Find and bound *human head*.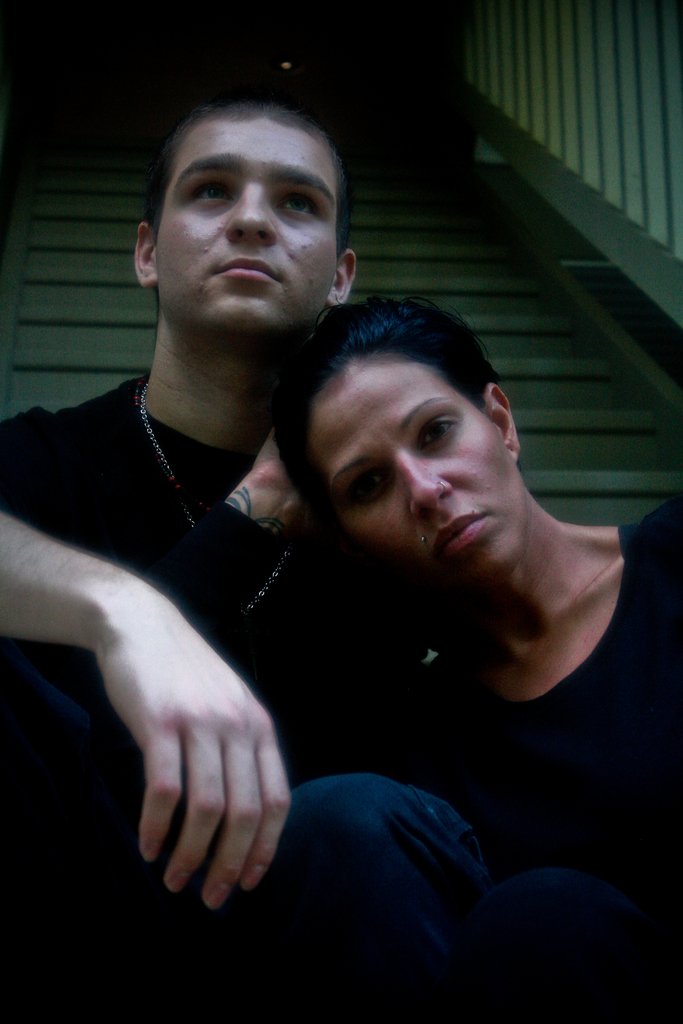
Bound: box(274, 302, 521, 589).
